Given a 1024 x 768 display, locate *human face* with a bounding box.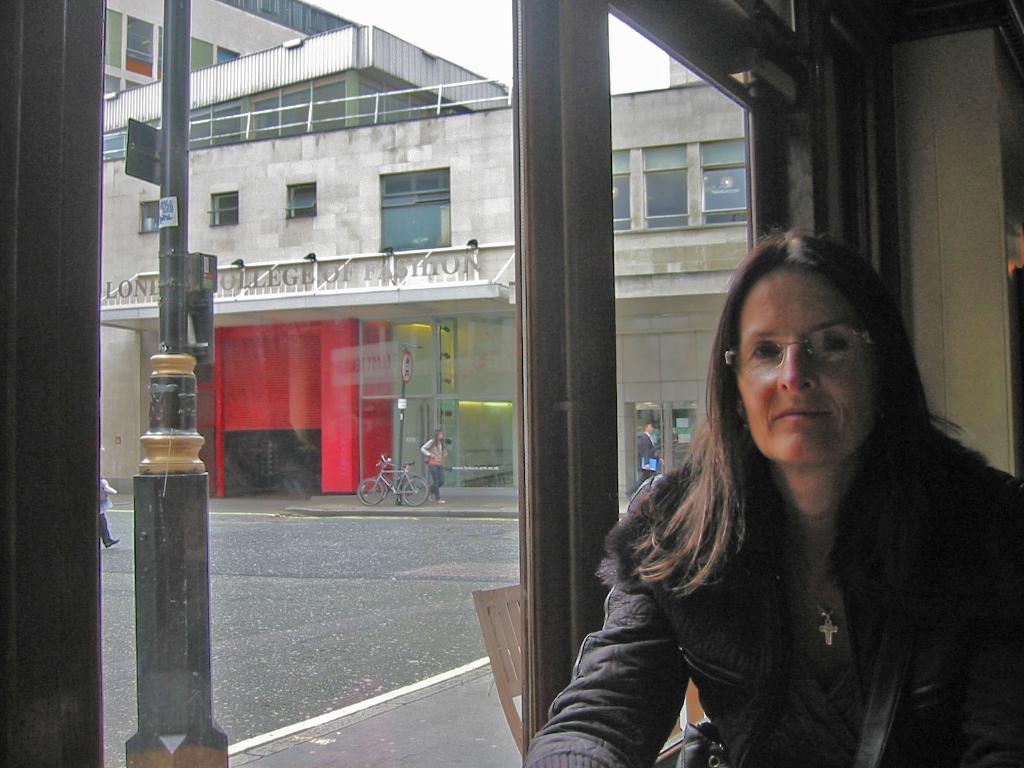
Located: crop(735, 268, 875, 470).
